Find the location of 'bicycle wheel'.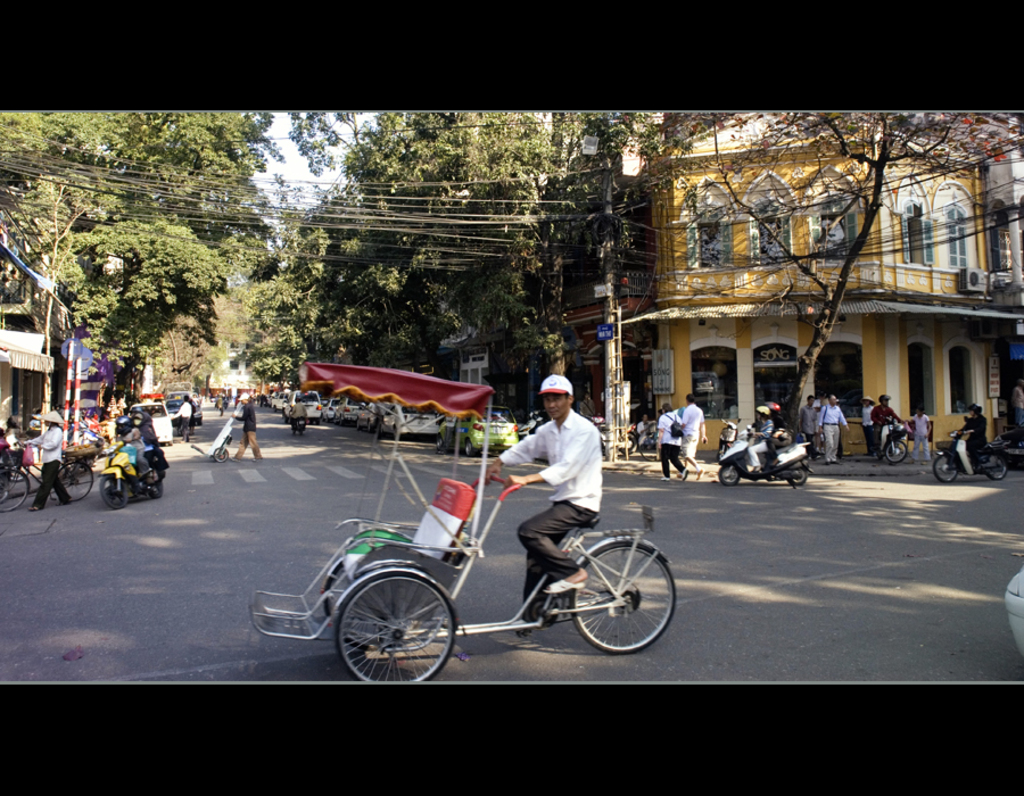
Location: region(0, 474, 33, 511).
